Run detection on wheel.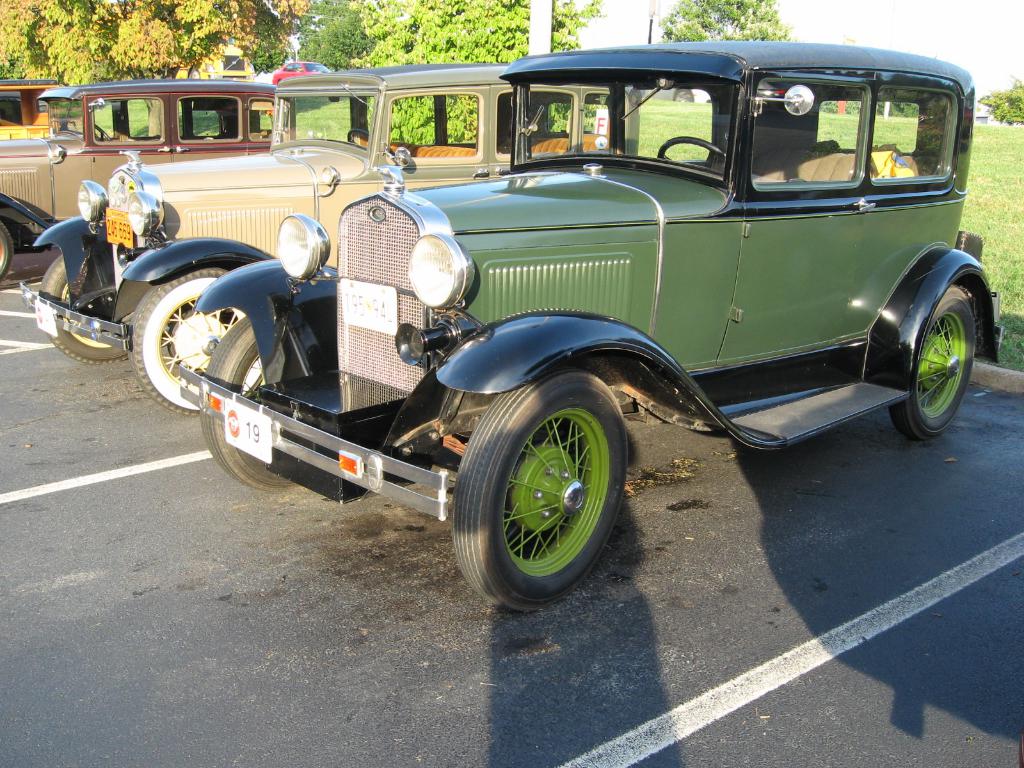
Result: (352,130,393,156).
